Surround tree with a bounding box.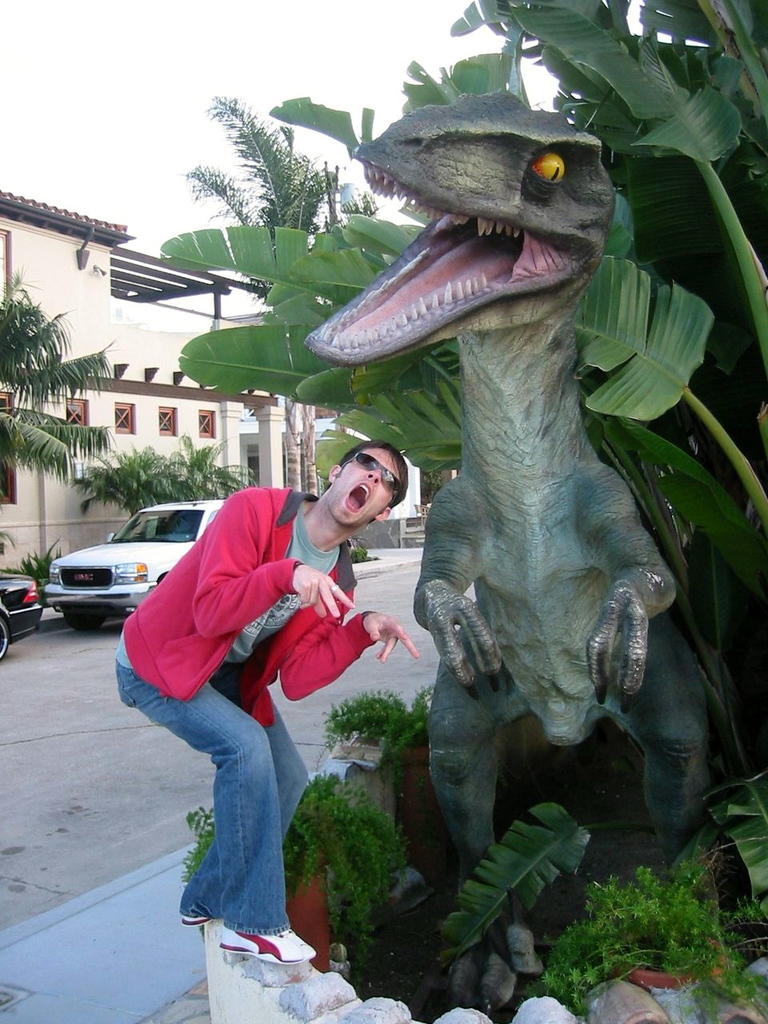
pyautogui.locateOnScreen(70, 443, 173, 521).
